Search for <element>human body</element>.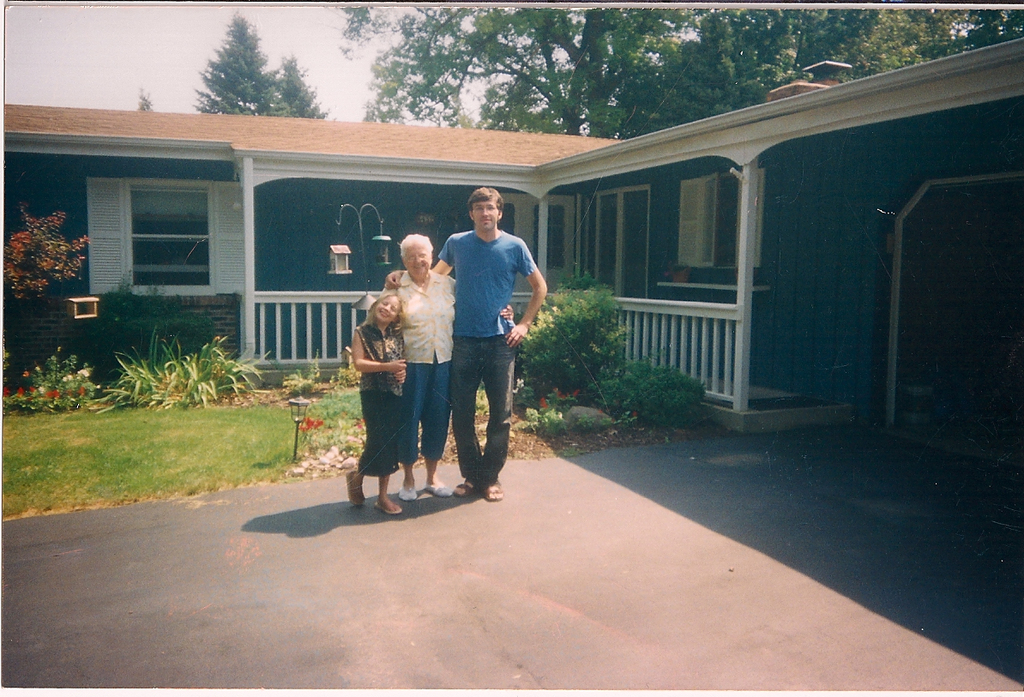
Found at [375, 231, 461, 494].
